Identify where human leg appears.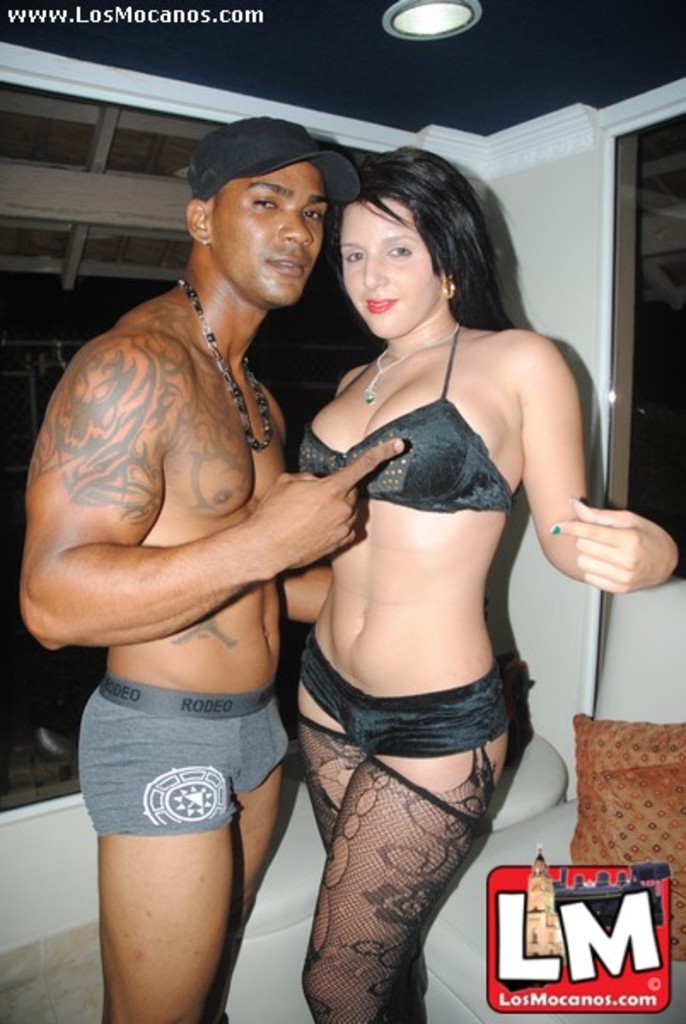
Appears at Rect(299, 749, 505, 1022).
